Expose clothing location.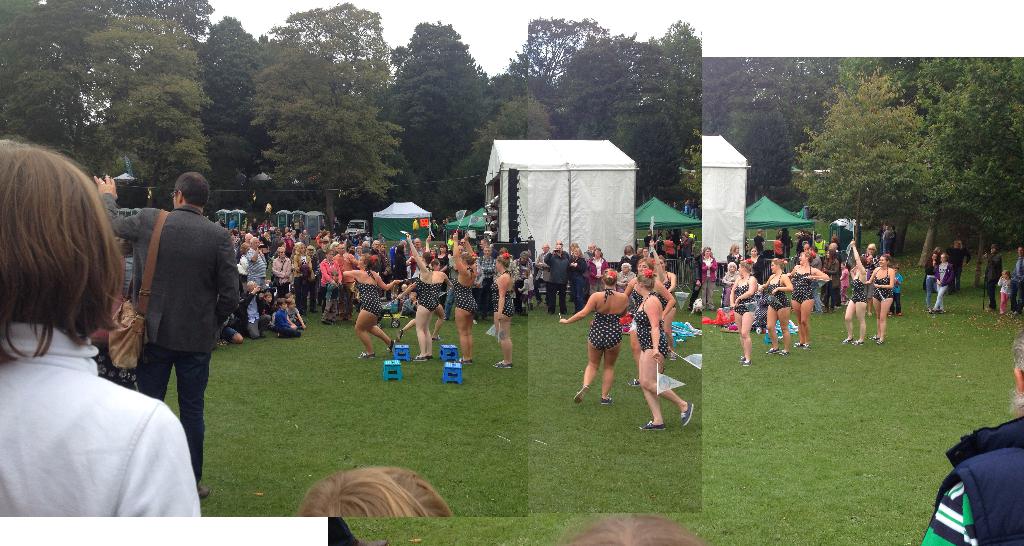
Exposed at bbox(449, 284, 481, 314).
